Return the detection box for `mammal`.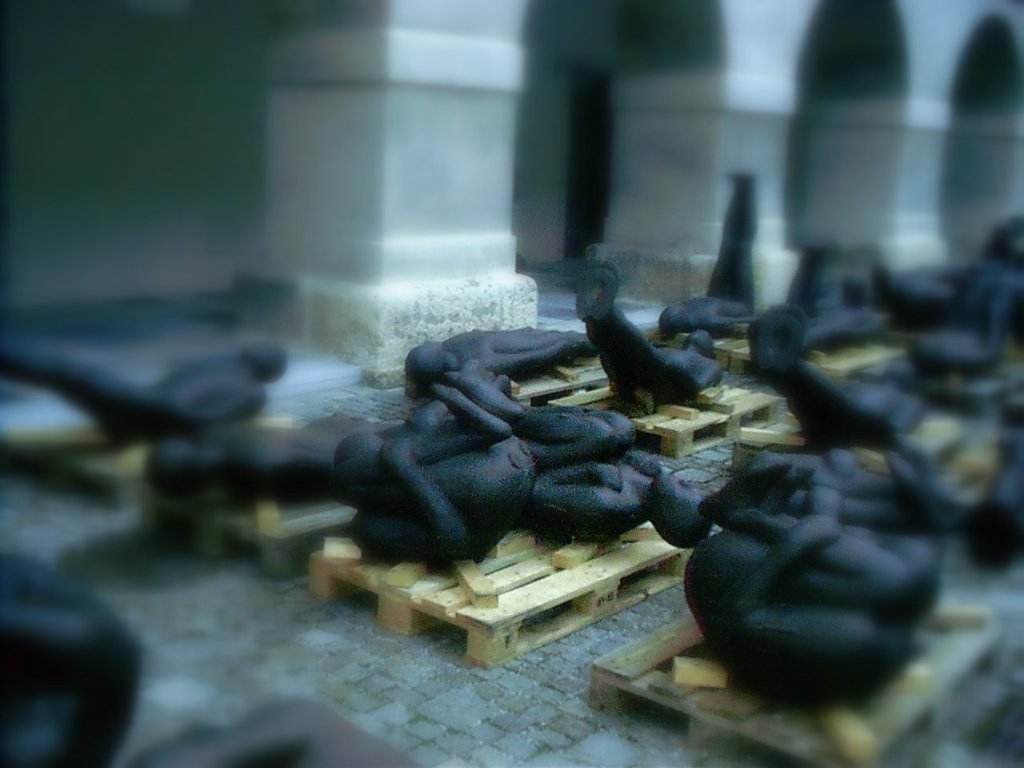
BBox(328, 360, 512, 568).
